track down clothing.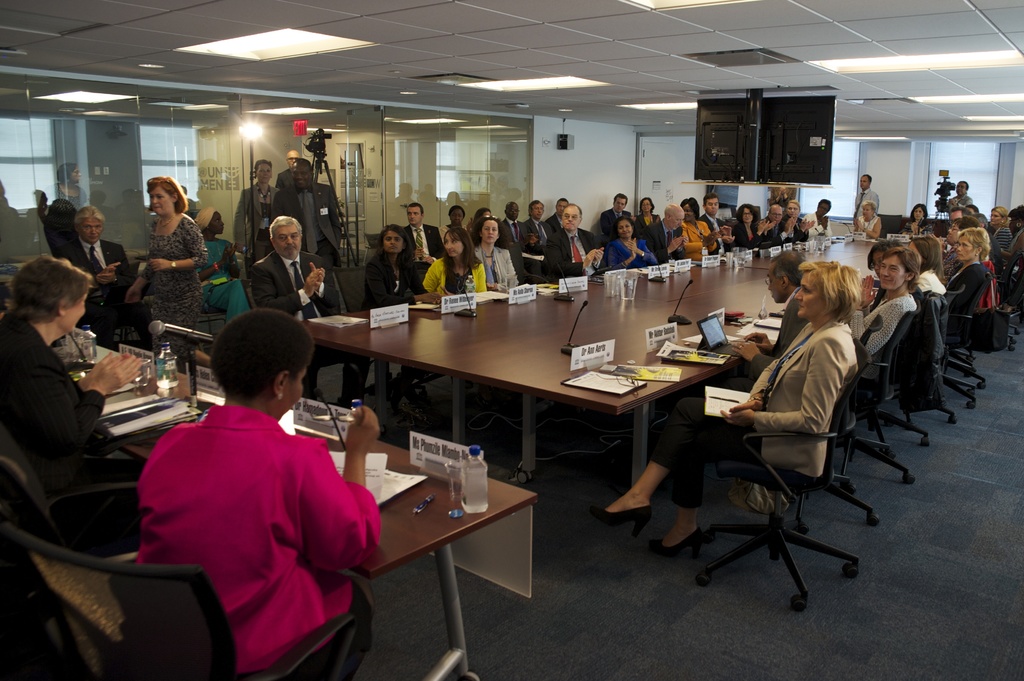
Tracked to [x1=733, y1=220, x2=766, y2=247].
